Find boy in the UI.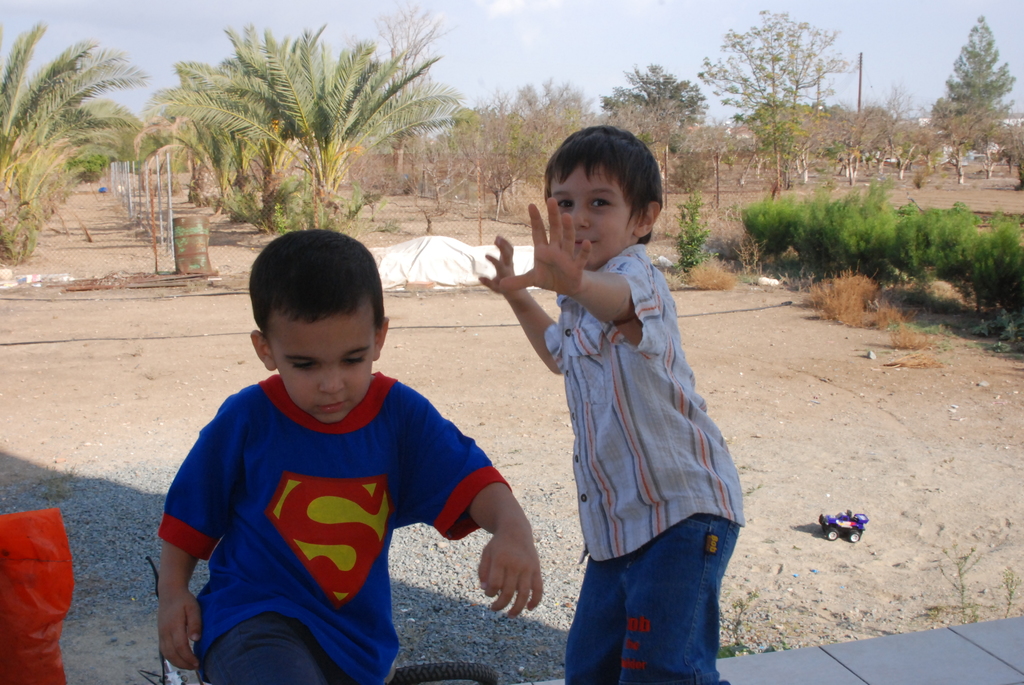
UI element at region(478, 123, 748, 684).
